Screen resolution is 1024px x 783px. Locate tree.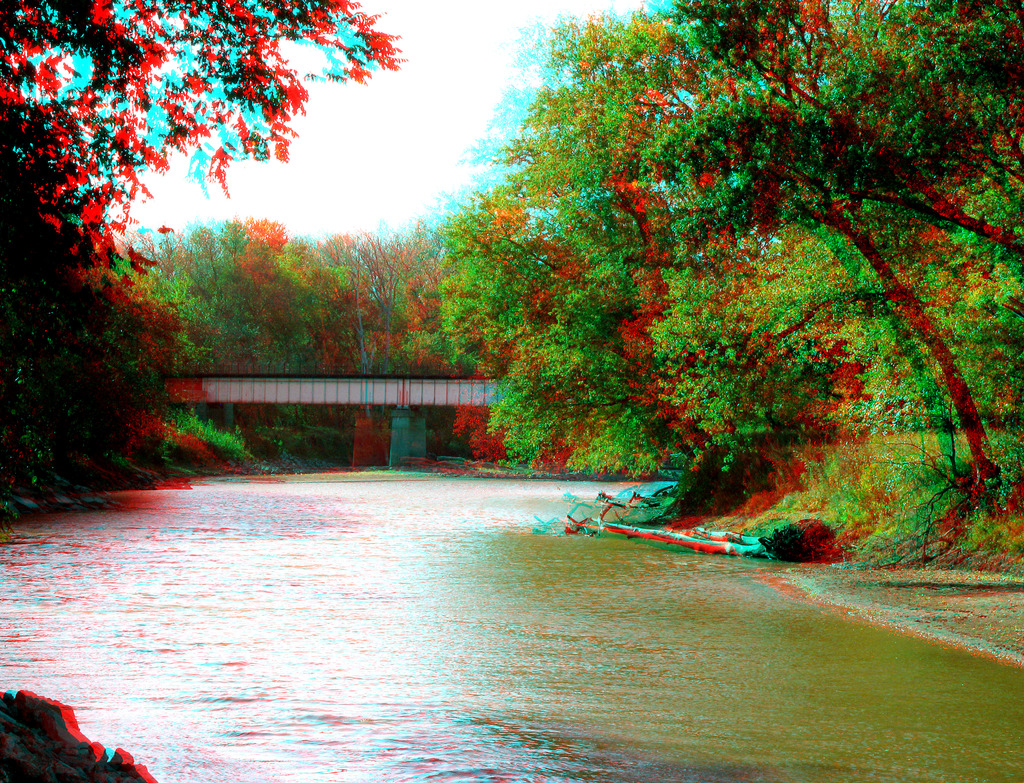
crop(140, 214, 329, 374).
